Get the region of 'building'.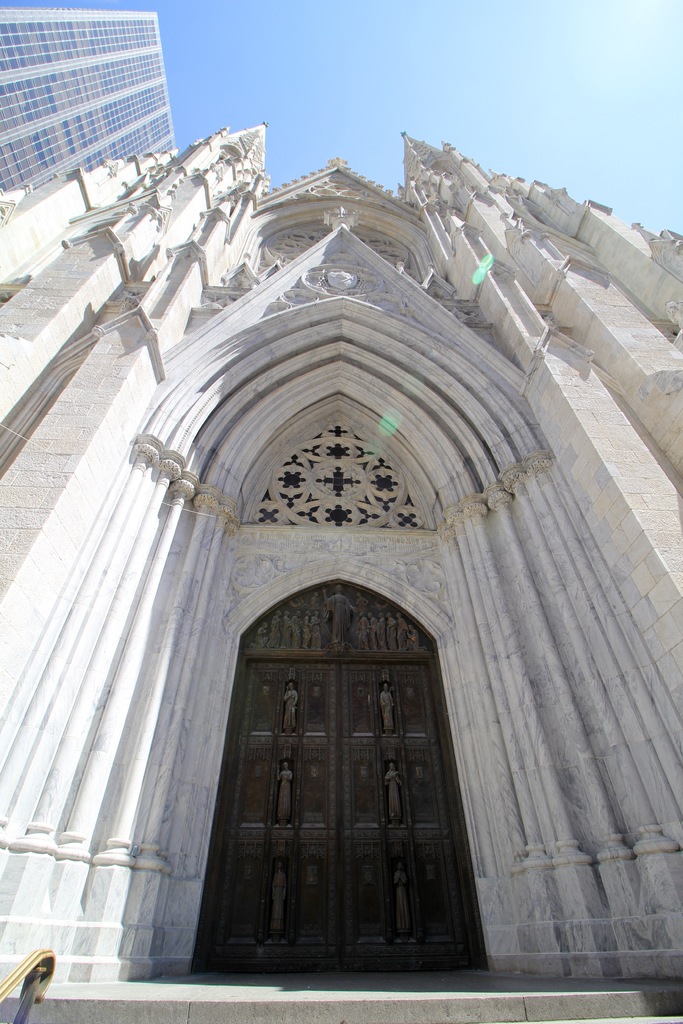
{"left": 0, "top": 8, "right": 176, "bottom": 196}.
